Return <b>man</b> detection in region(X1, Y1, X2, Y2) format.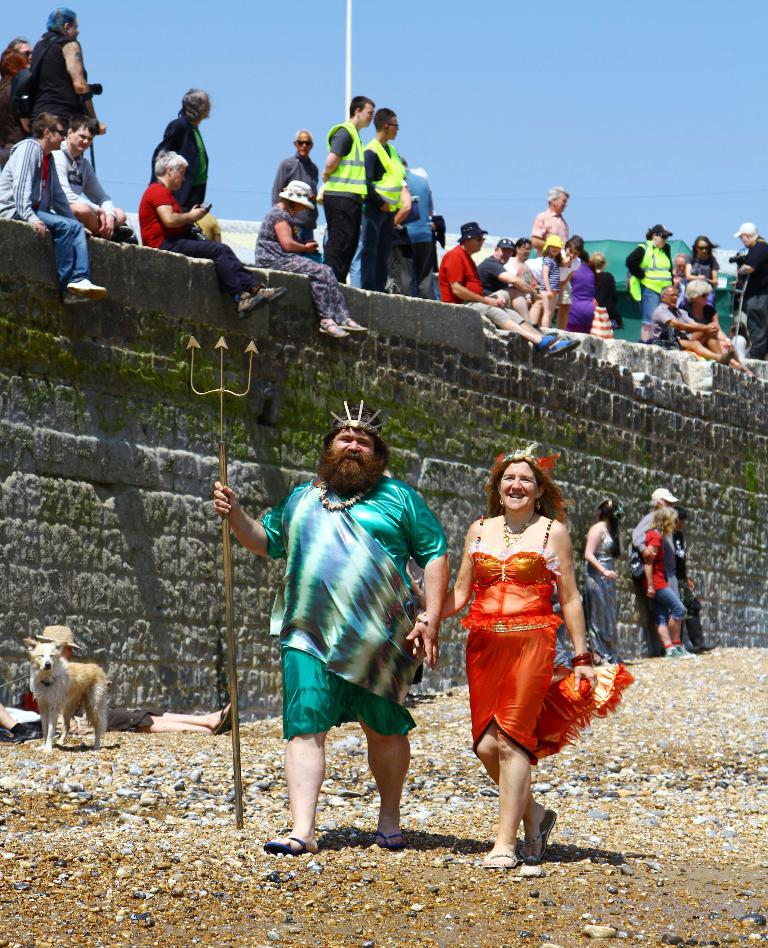
region(254, 415, 462, 867).
